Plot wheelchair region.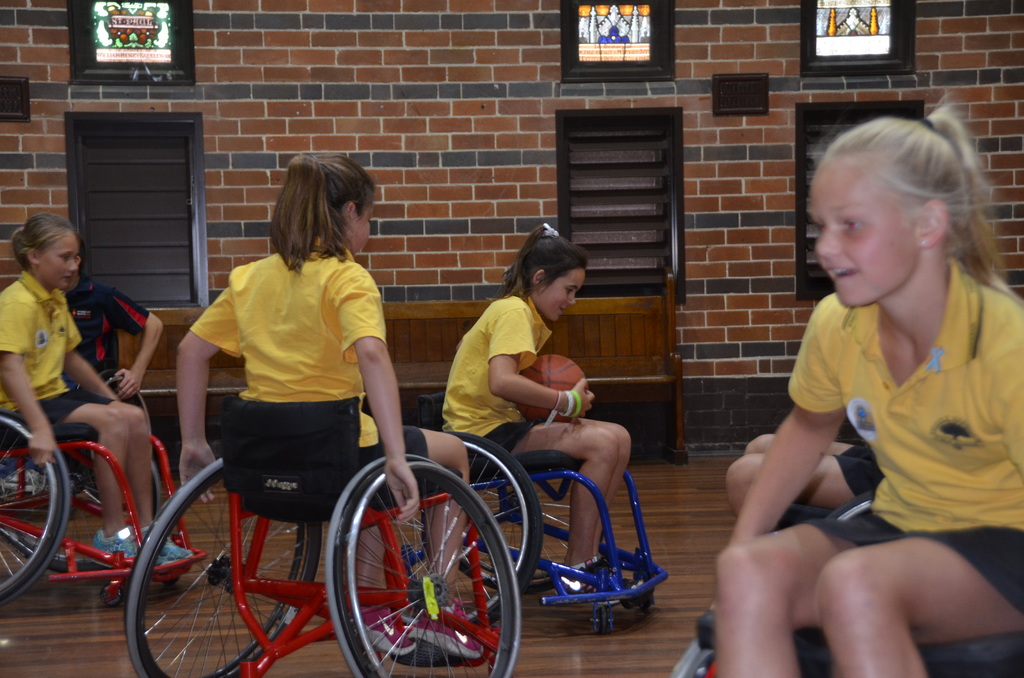
Plotted at 0,402,206,612.
